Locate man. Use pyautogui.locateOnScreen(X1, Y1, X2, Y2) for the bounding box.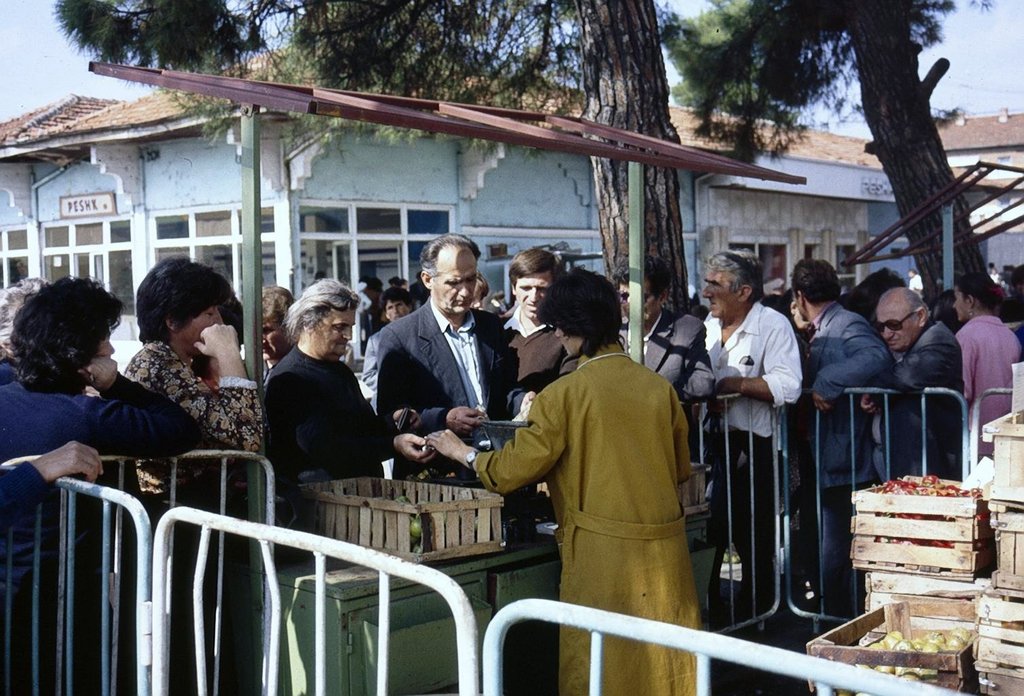
pyautogui.locateOnScreen(263, 275, 404, 567).
